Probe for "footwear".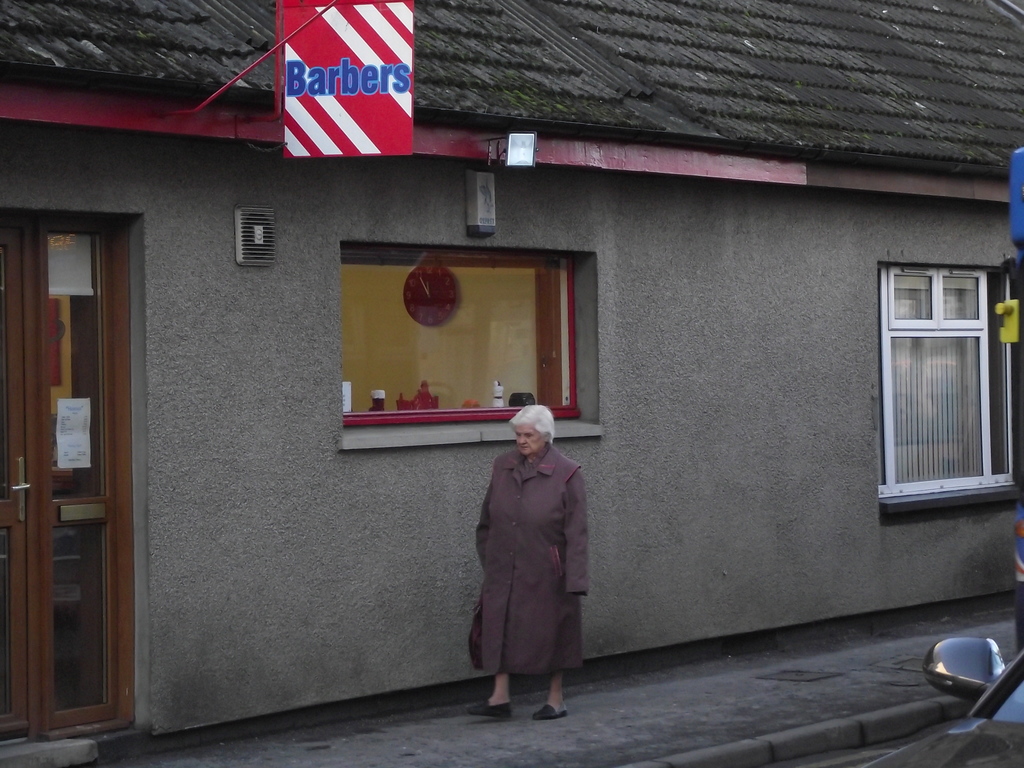
Probe result: 534, 702, 567, 717.
